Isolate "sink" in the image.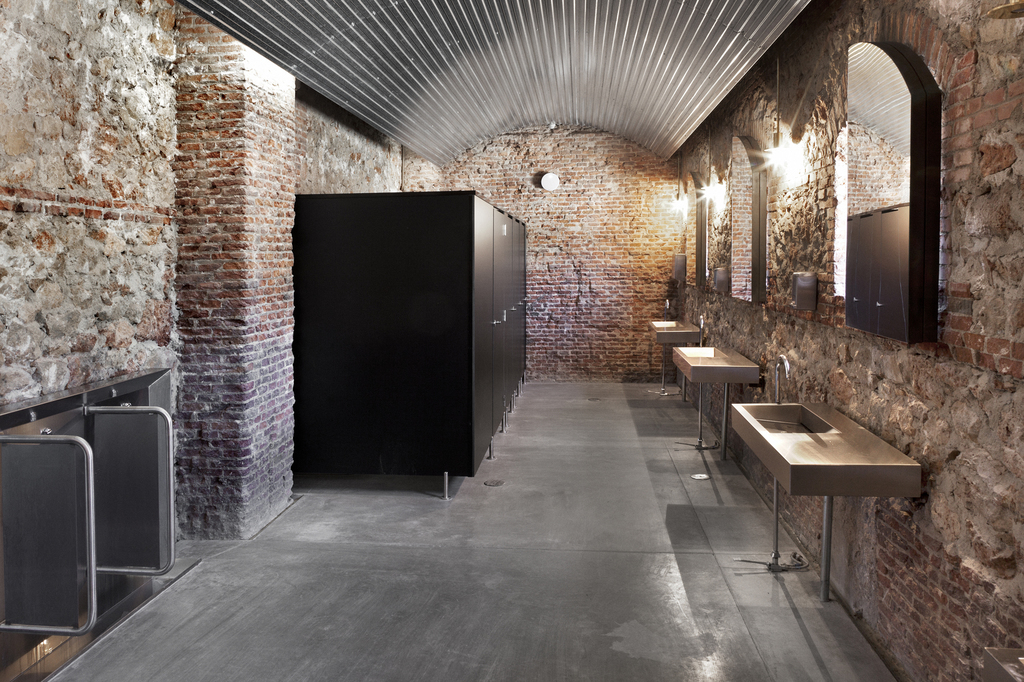
Isolated region: box=[740, 366, 921, 541].
